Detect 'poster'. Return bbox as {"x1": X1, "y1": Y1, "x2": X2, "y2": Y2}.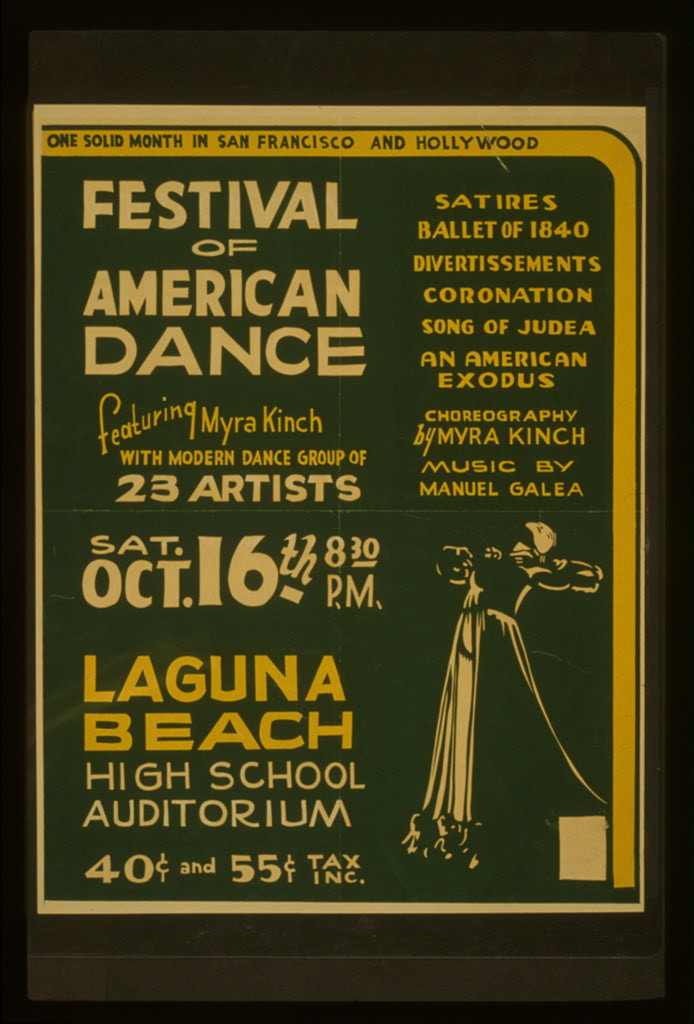
{"x1": 0, "y1": 0, "x2": 693, "y2": 1023}.
